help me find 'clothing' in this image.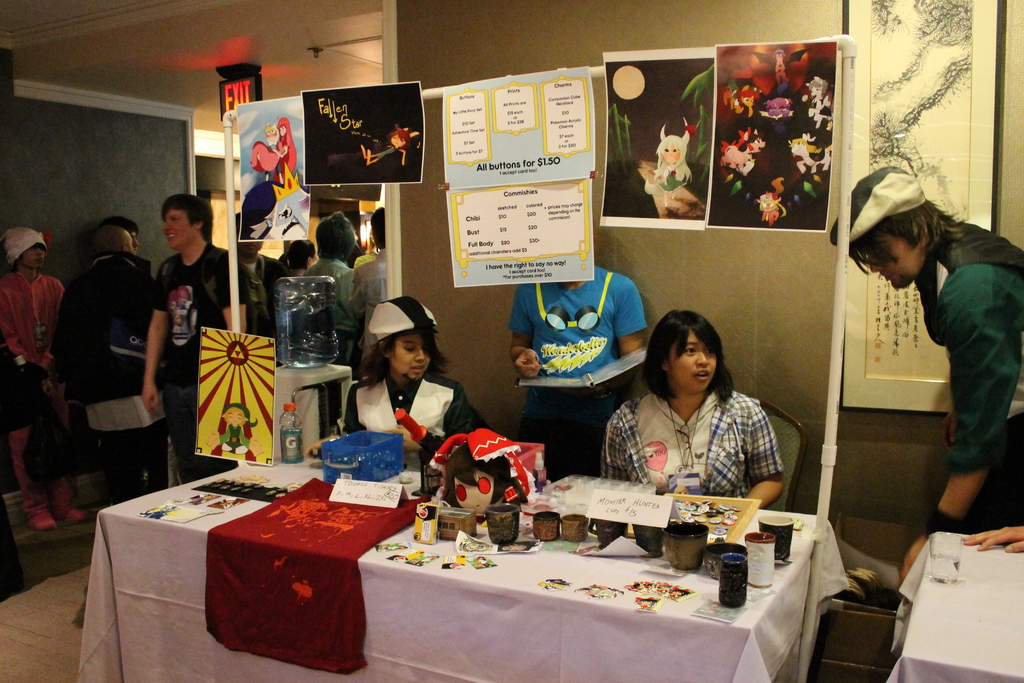
Found it: locate(600, 386, 778, 506).
